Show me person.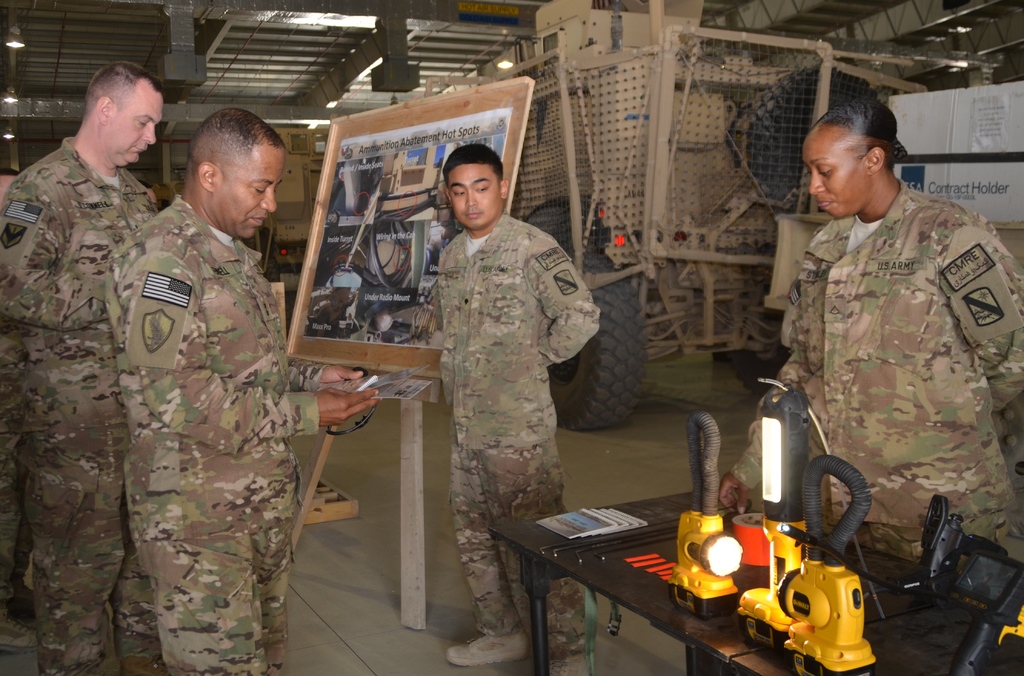
person is here: box=[436, 144, 600, 675].
